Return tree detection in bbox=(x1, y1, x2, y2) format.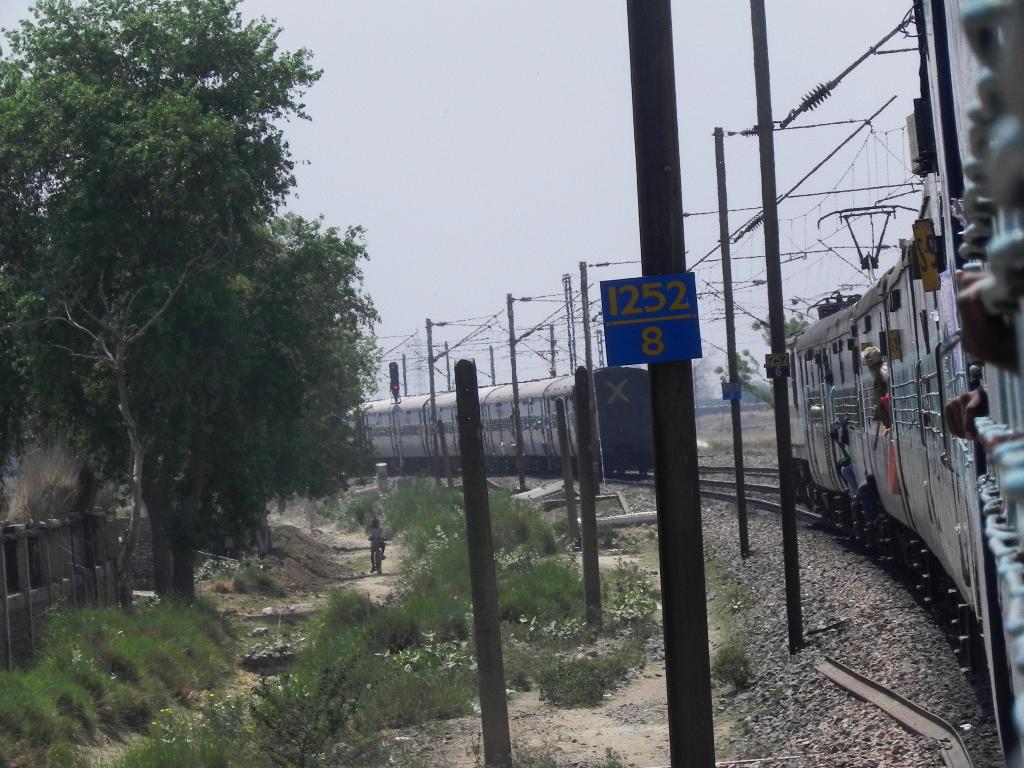
bbox=(721, 344, 773, 415).
